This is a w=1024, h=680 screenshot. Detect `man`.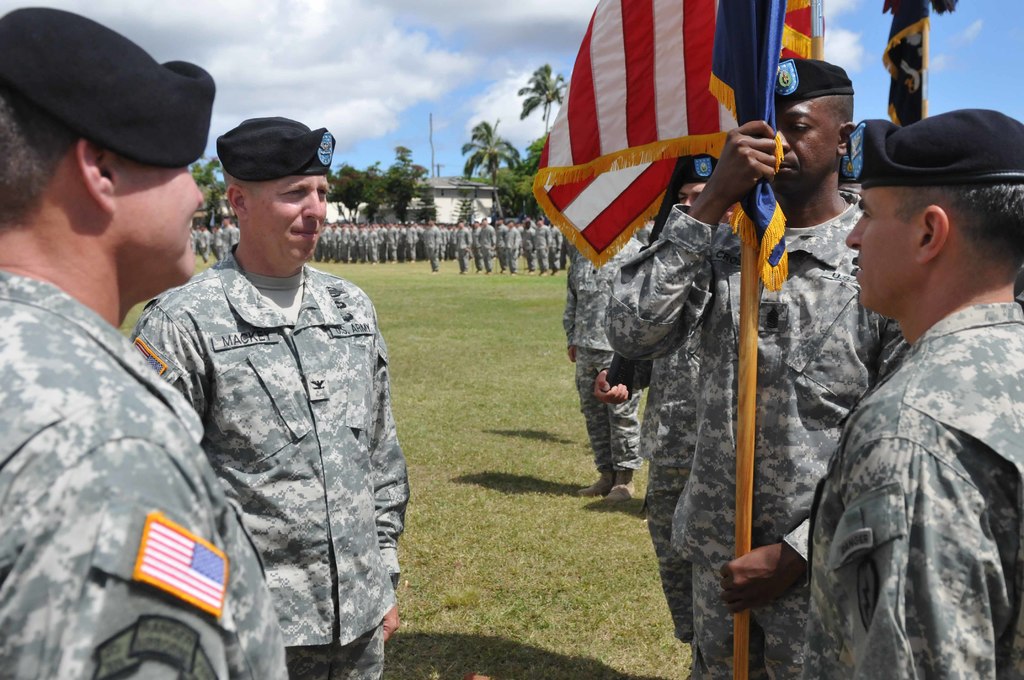
select_region(610, 157, 716, 662).
